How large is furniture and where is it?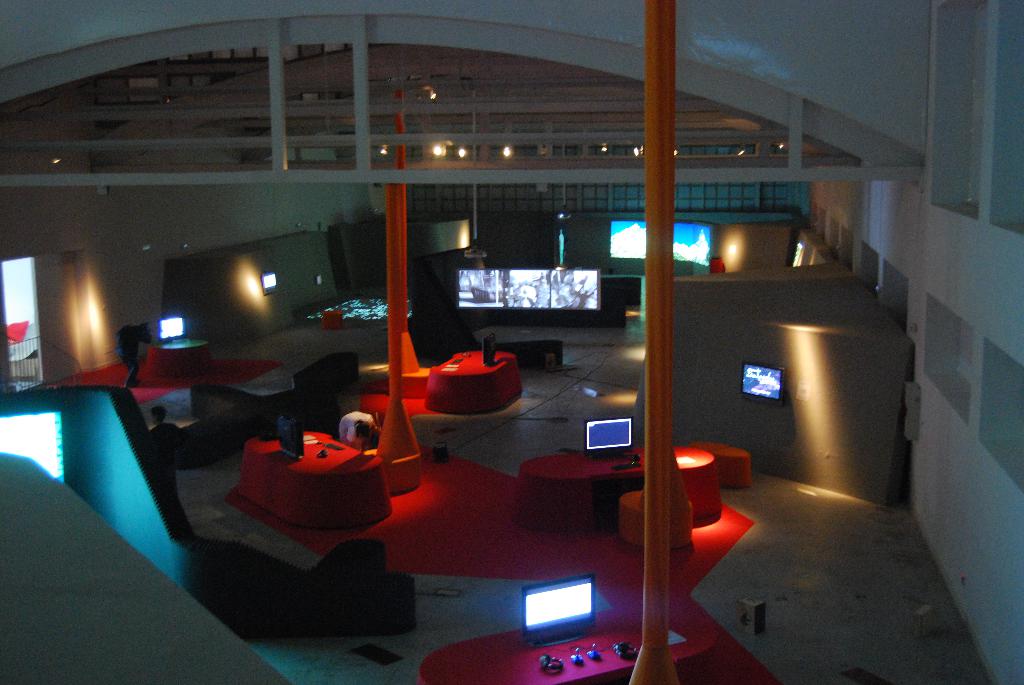
Bounding box: locate(417, 606, 721, 684).
